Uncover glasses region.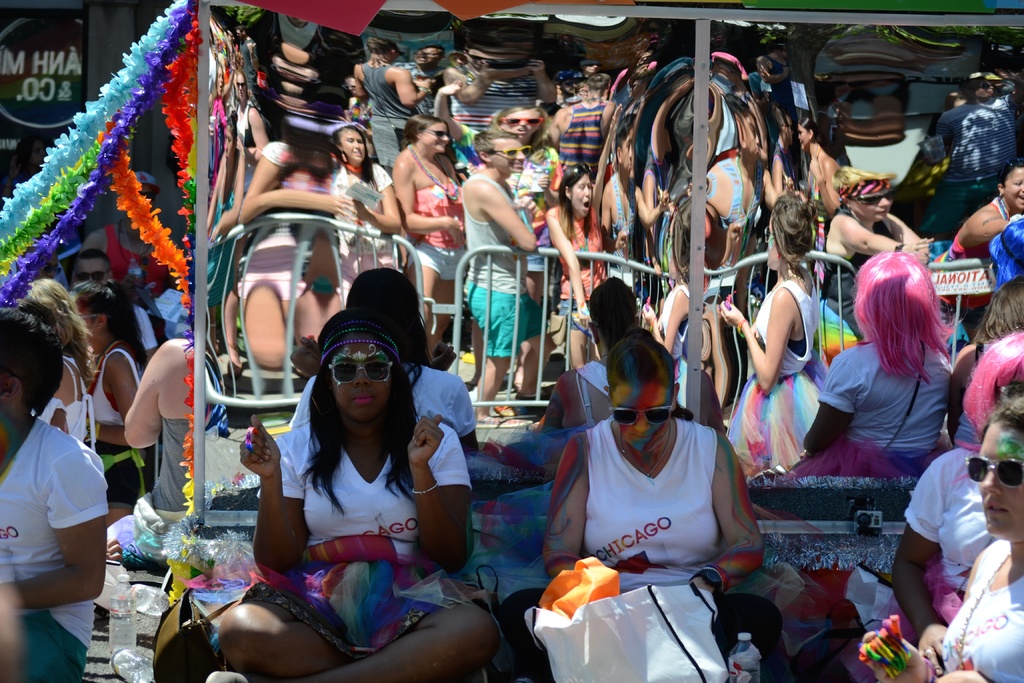
Uncovered: (left=606, top=395, right=684, bottom=424).
